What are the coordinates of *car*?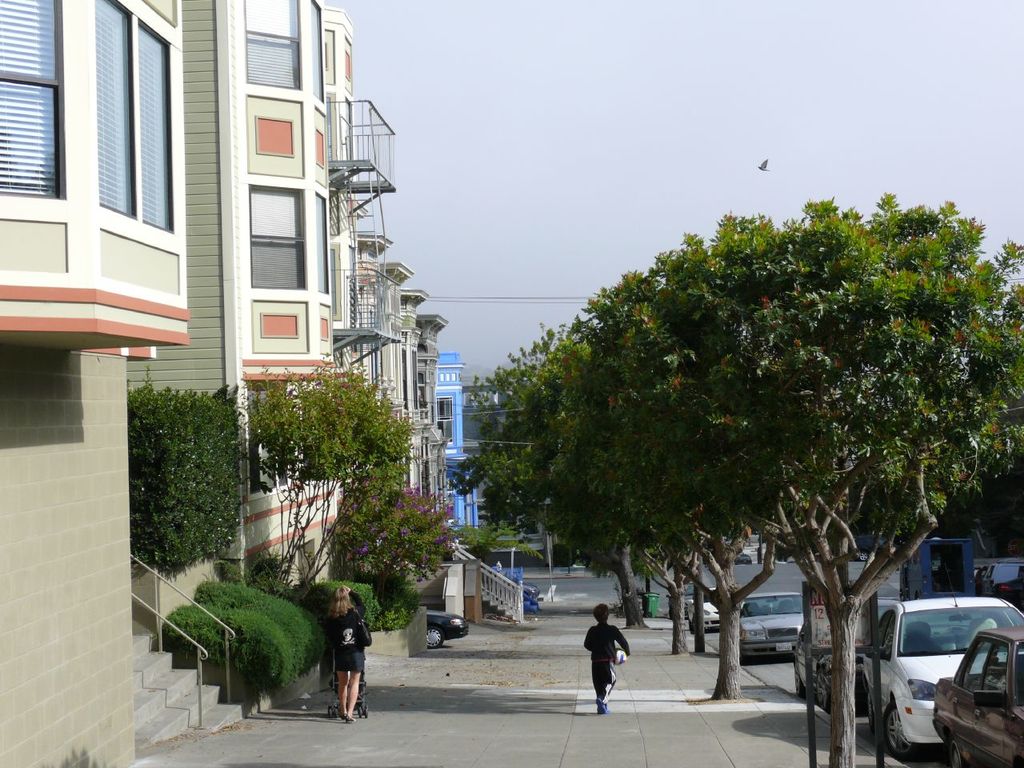
crop(934, 626, 1023, 767).
